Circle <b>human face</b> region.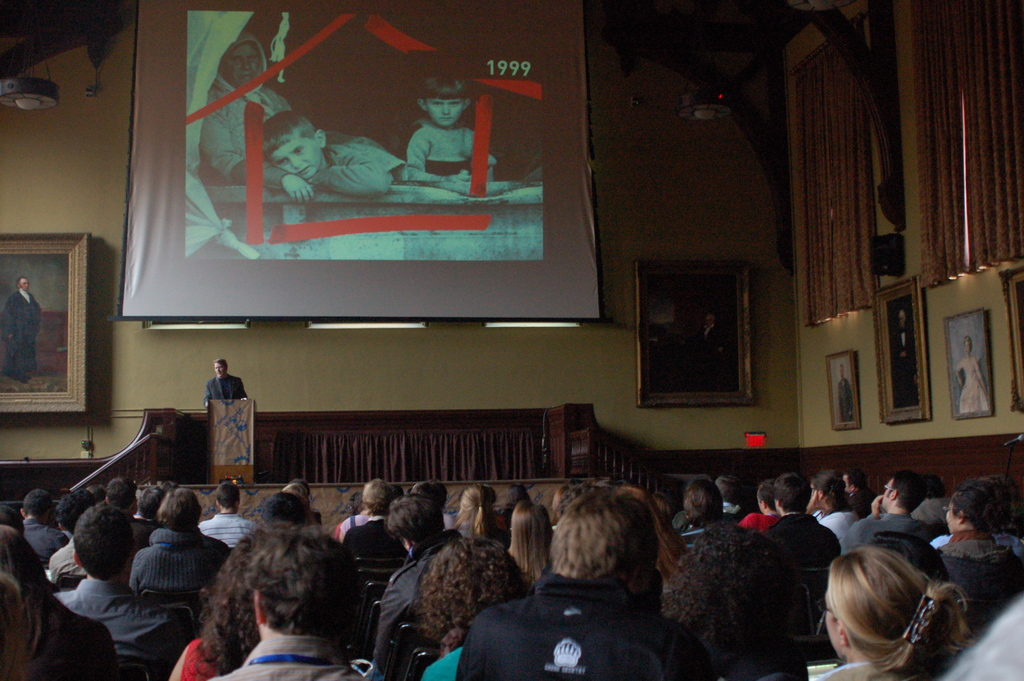
Region: 271, 140, 323, 174.
